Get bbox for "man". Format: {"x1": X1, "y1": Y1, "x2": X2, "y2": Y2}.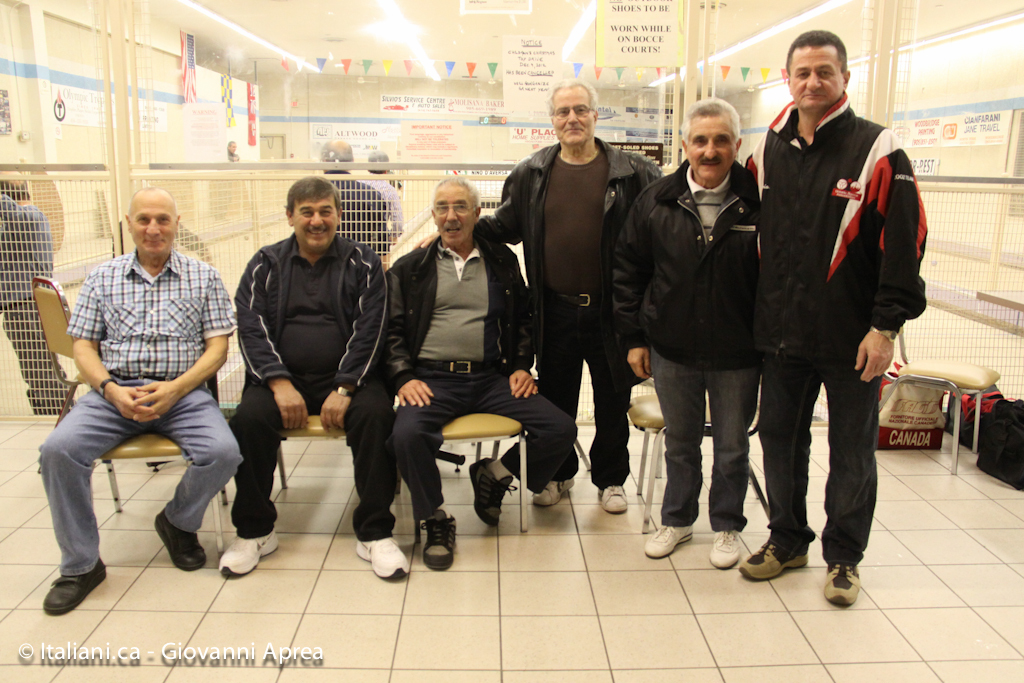
{"x1": 609, "y1": 99, "x2": 764, "y2": 568}.
